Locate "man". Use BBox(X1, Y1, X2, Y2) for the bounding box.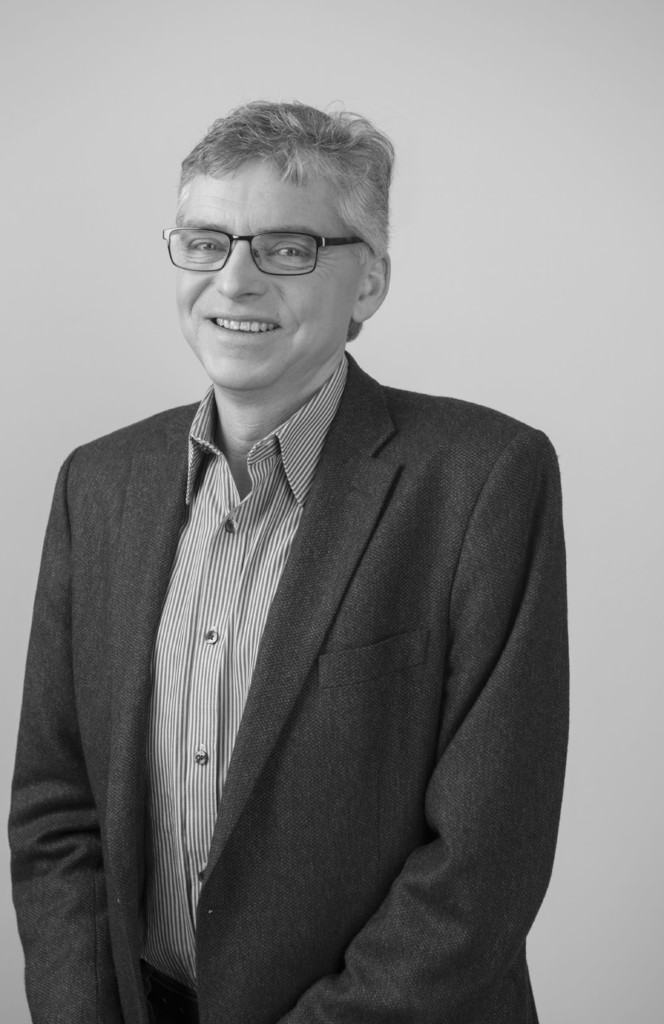
BBox(12, 110, 597, 1012).
